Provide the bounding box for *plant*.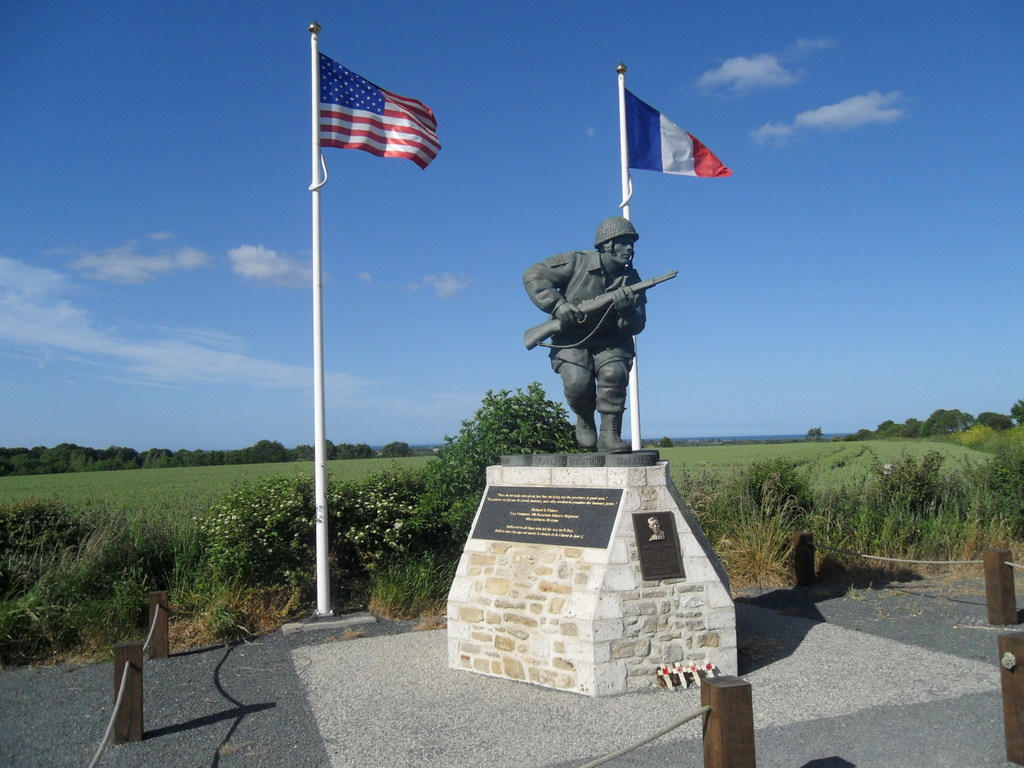
select_region(342, 627, 368, 642).
